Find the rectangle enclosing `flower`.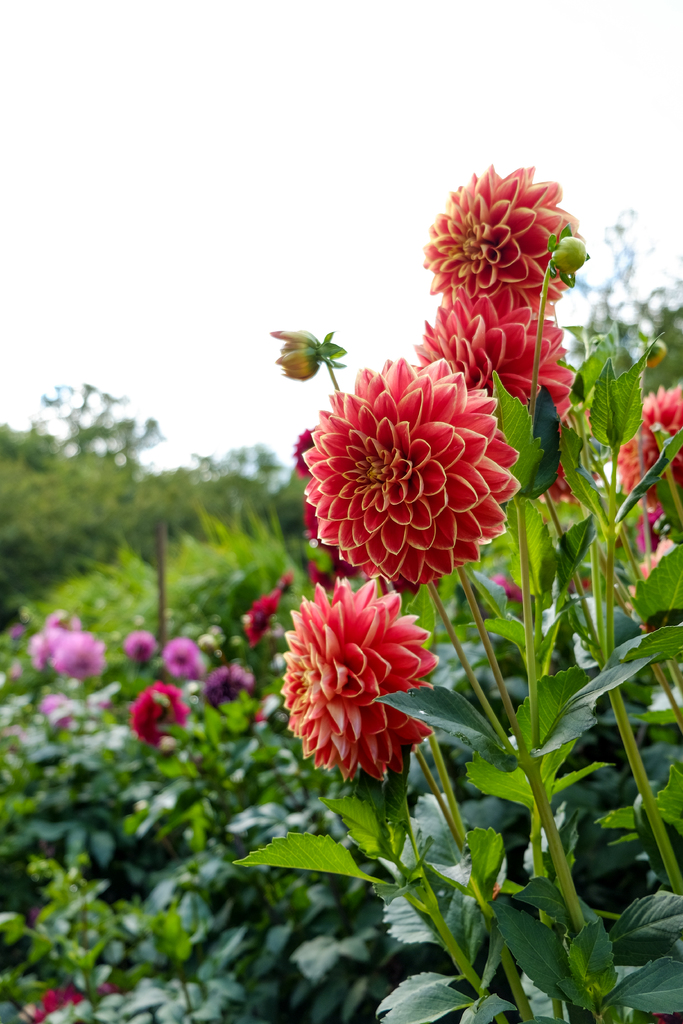
x1=131, y1=678, x2=192, y2=746.
